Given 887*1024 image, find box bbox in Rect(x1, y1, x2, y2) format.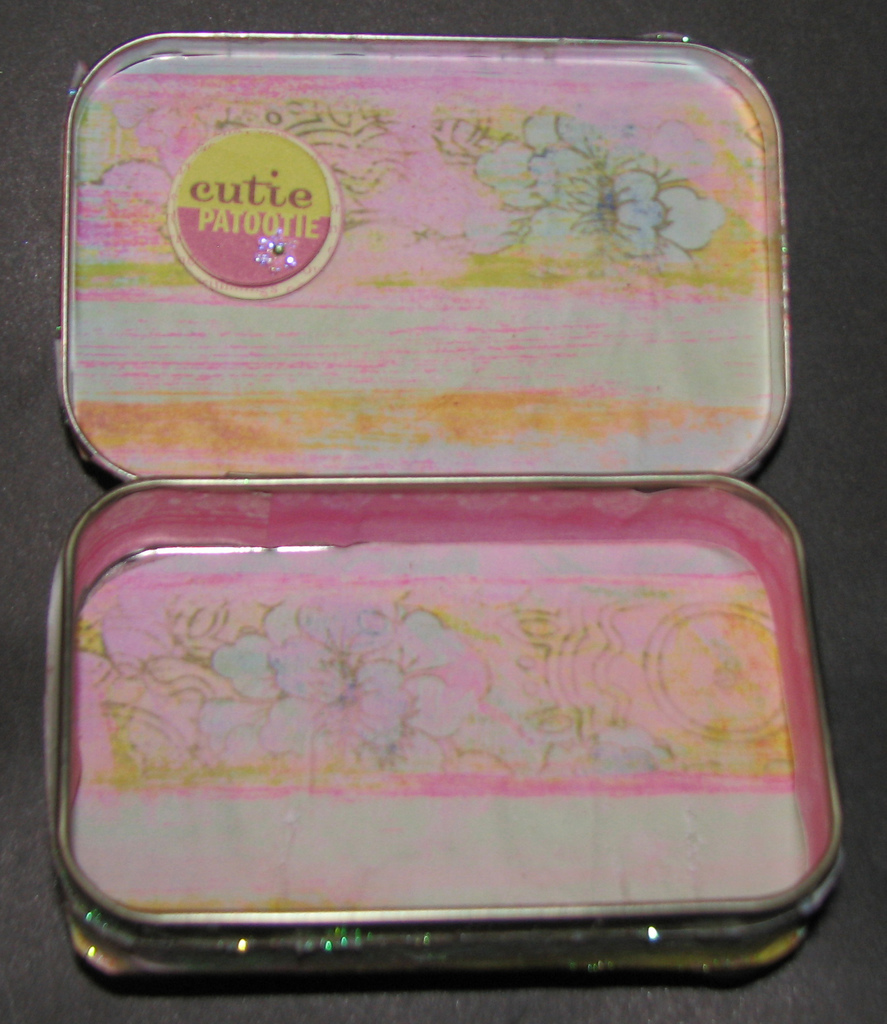
Rect(45, 38, 845, 981).
